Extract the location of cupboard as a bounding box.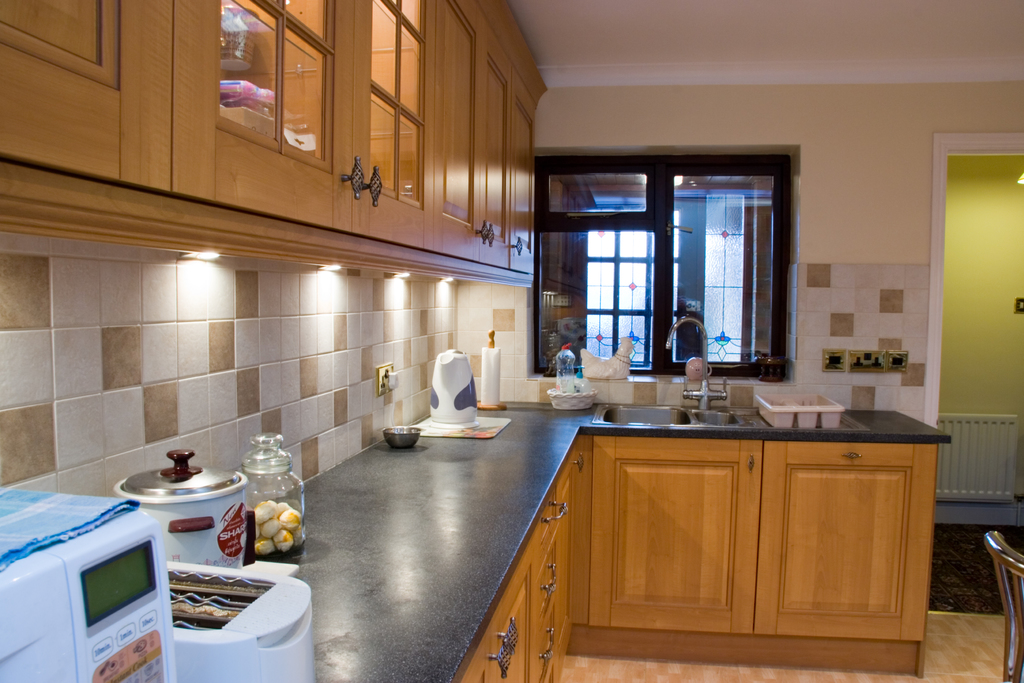
{"left": 0, "top": 0, "right": 555, "bottom": 299}.
